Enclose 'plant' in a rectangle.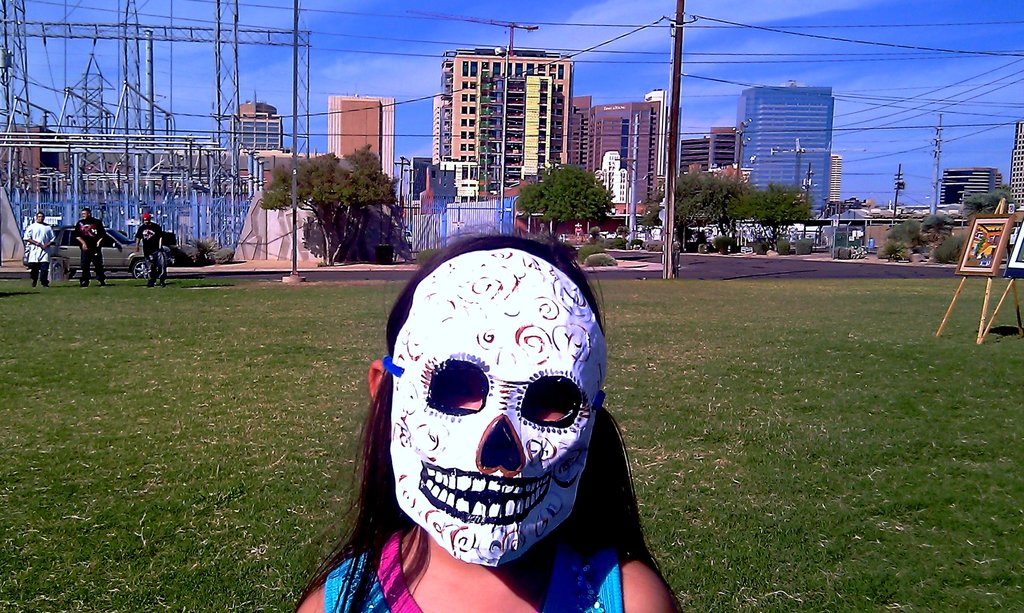
[left=881, top=243, right=906, bottom=255].
